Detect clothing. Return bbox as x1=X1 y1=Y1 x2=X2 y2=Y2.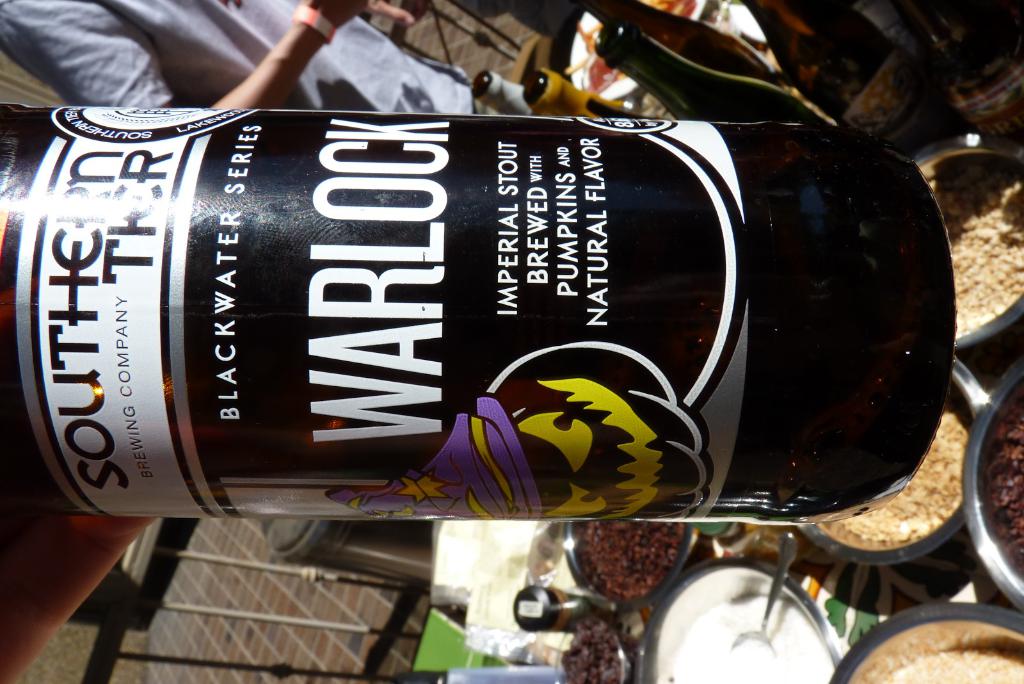
x1=0 y1=0 x2=469 y2=111.
